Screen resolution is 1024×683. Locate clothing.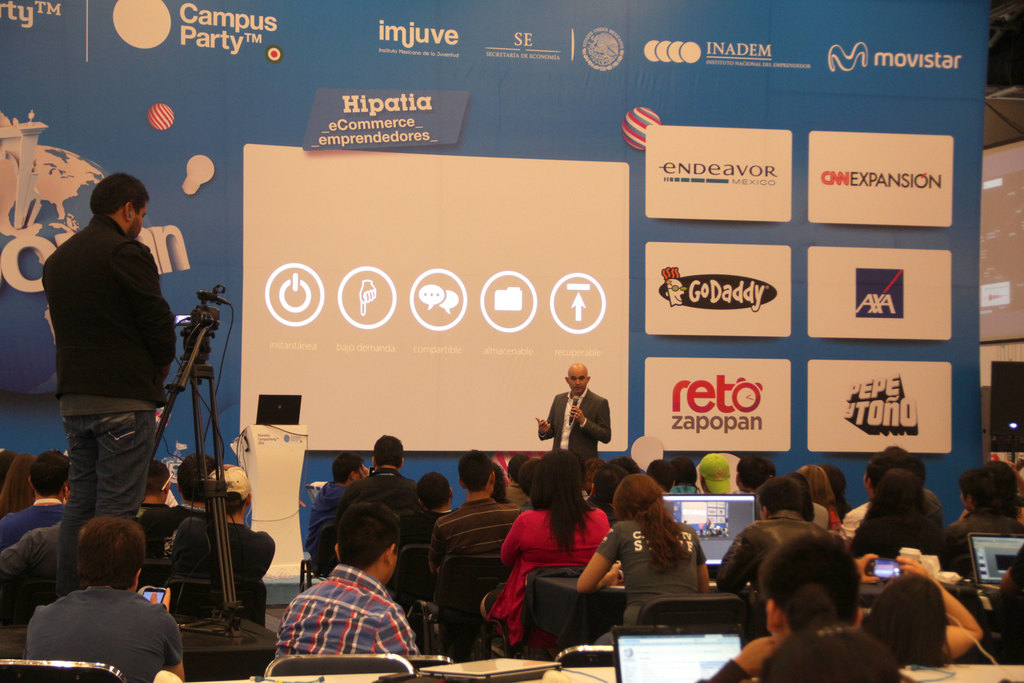
BBox(943, 505, 1023, 576).
